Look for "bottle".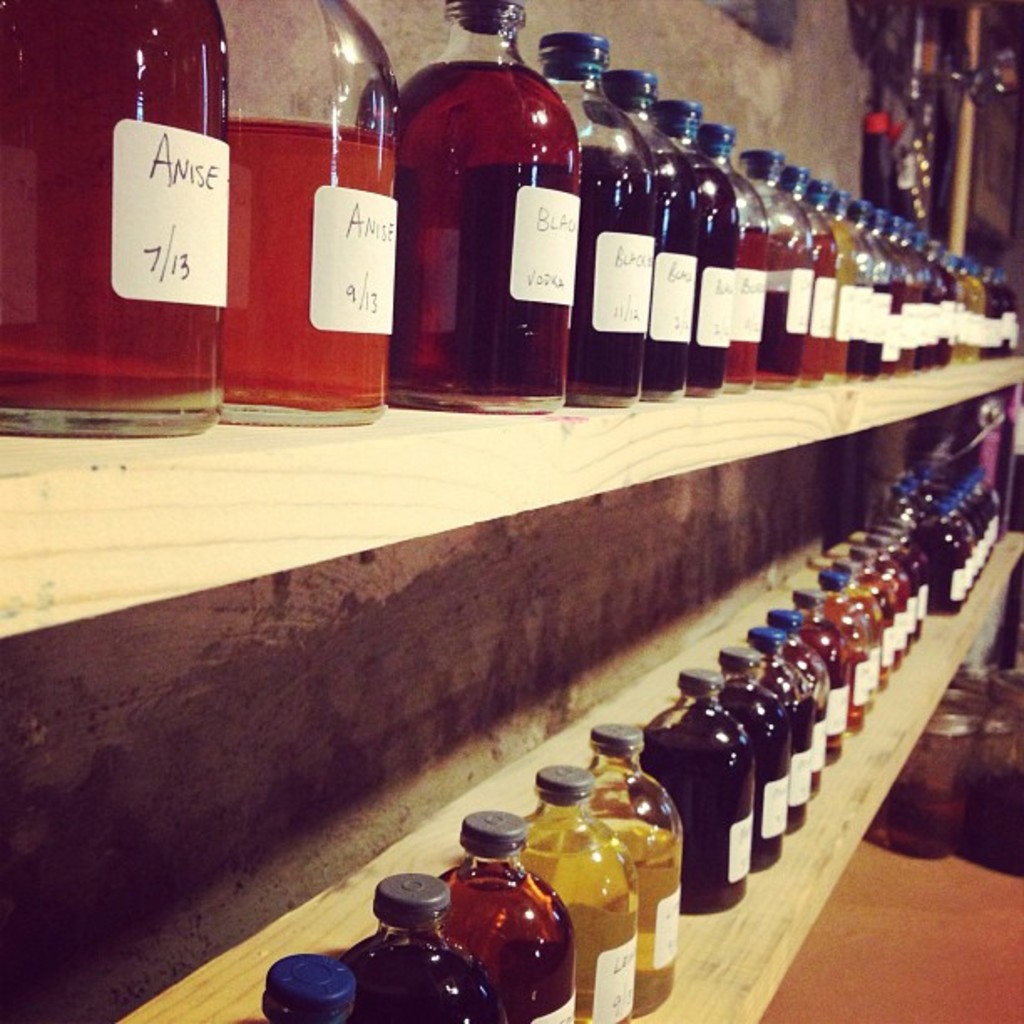
Found: <box>649,99,731,397</box>.
